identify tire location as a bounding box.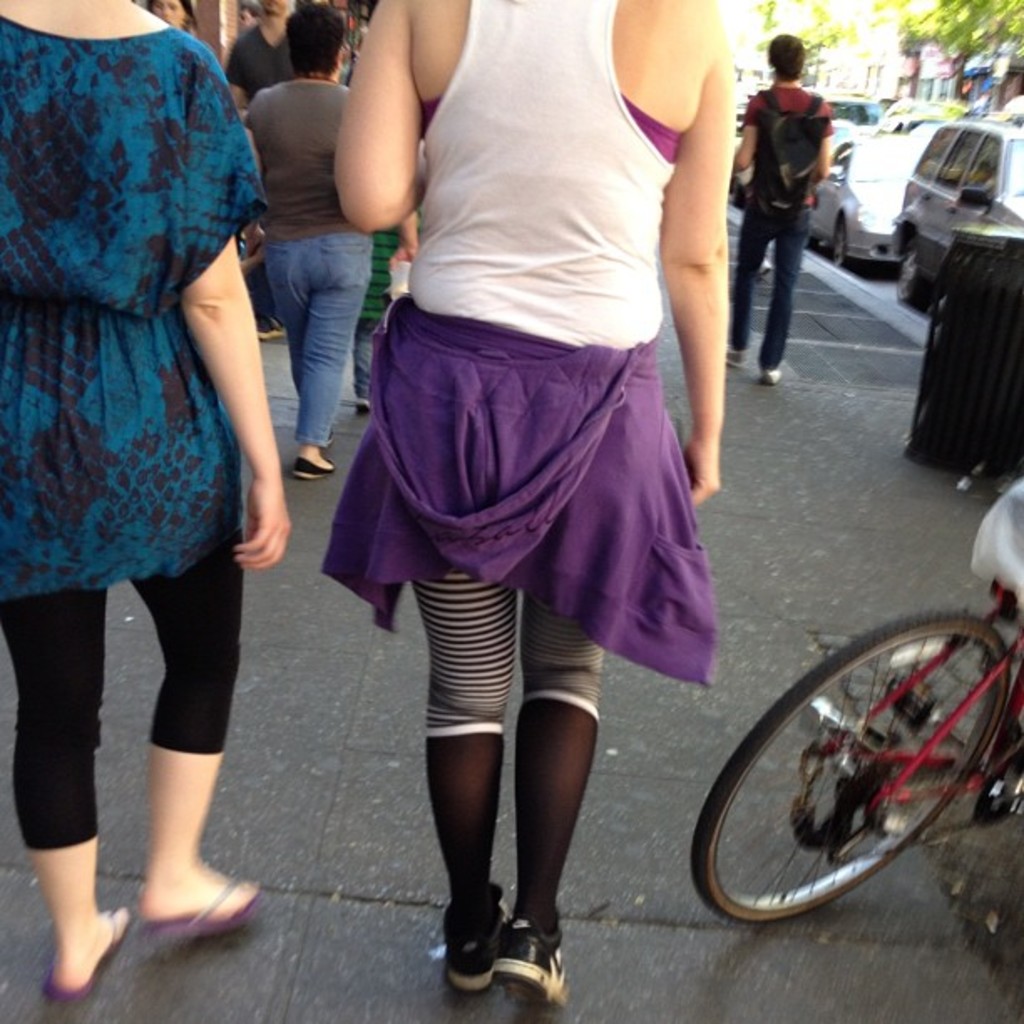
{"left": 835, "top": 214, "right": 855, "bottom": 271}.
